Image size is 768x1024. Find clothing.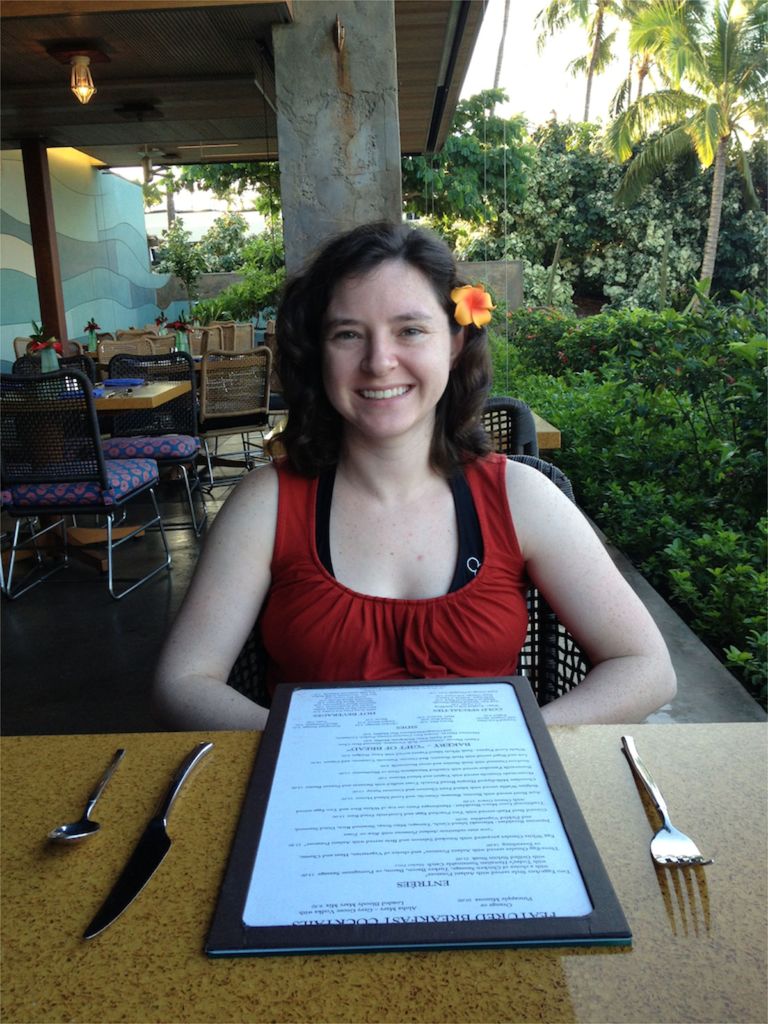
[x1=243, y1=454, x2=530, y2=684].
